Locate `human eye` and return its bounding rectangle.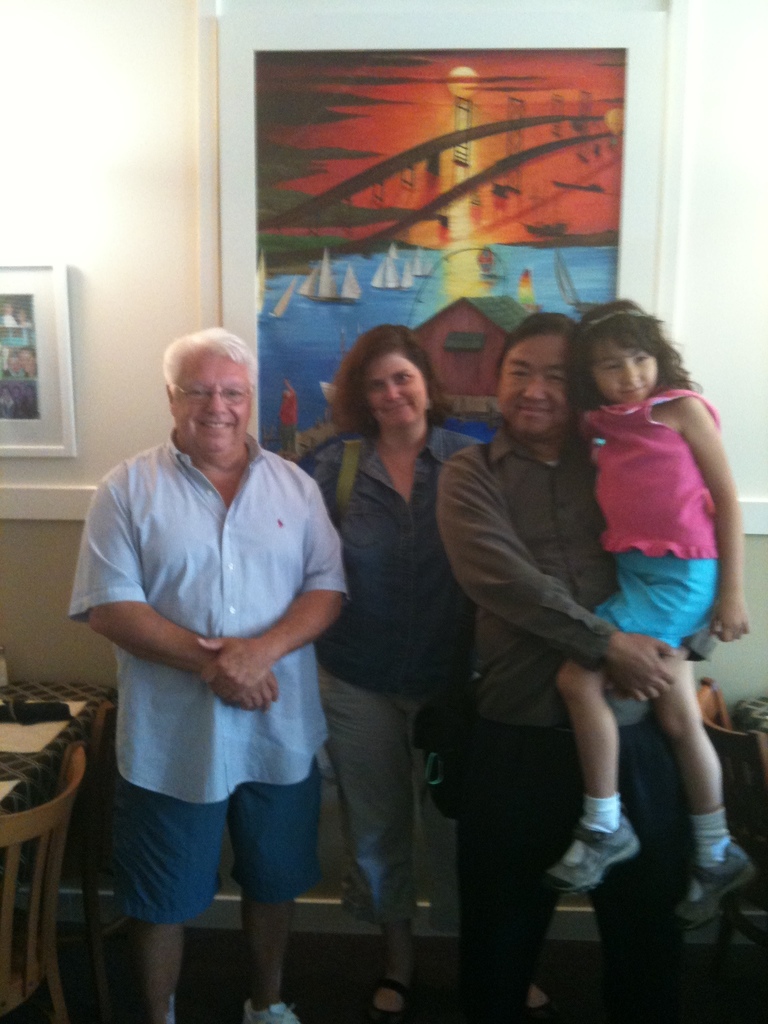
pyautogui.locateOnScreen(509, 368, 531, 381).
